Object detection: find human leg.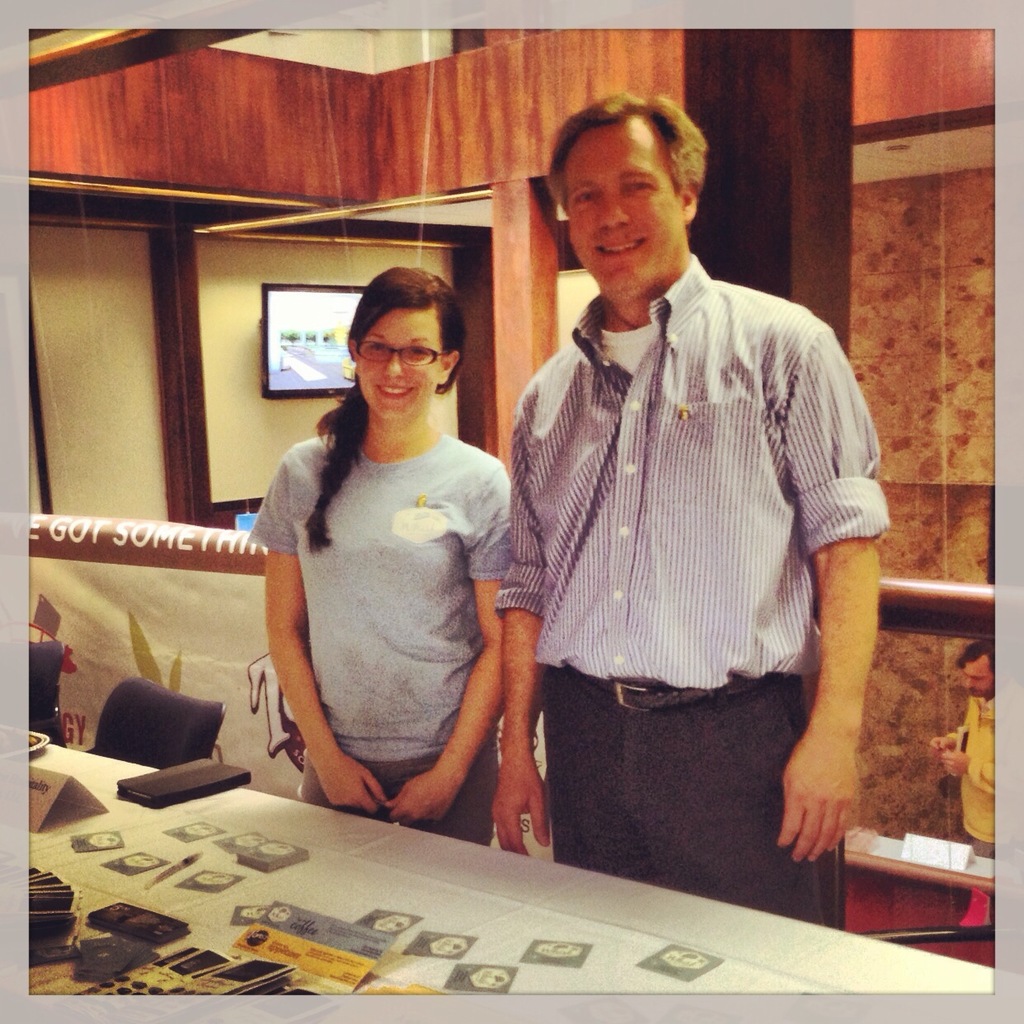
[612, 690, 849, 923].
